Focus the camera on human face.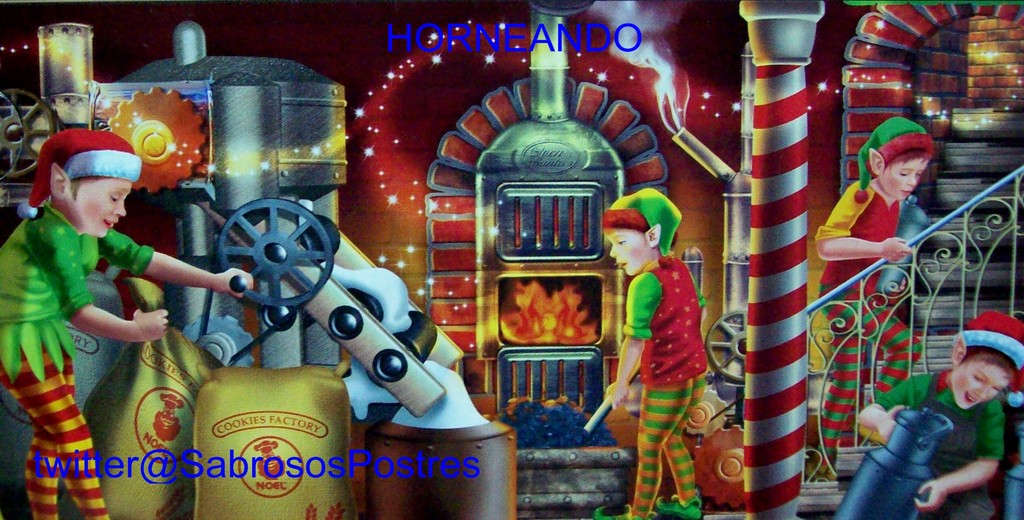
Focus region: 65:181:131:239.
